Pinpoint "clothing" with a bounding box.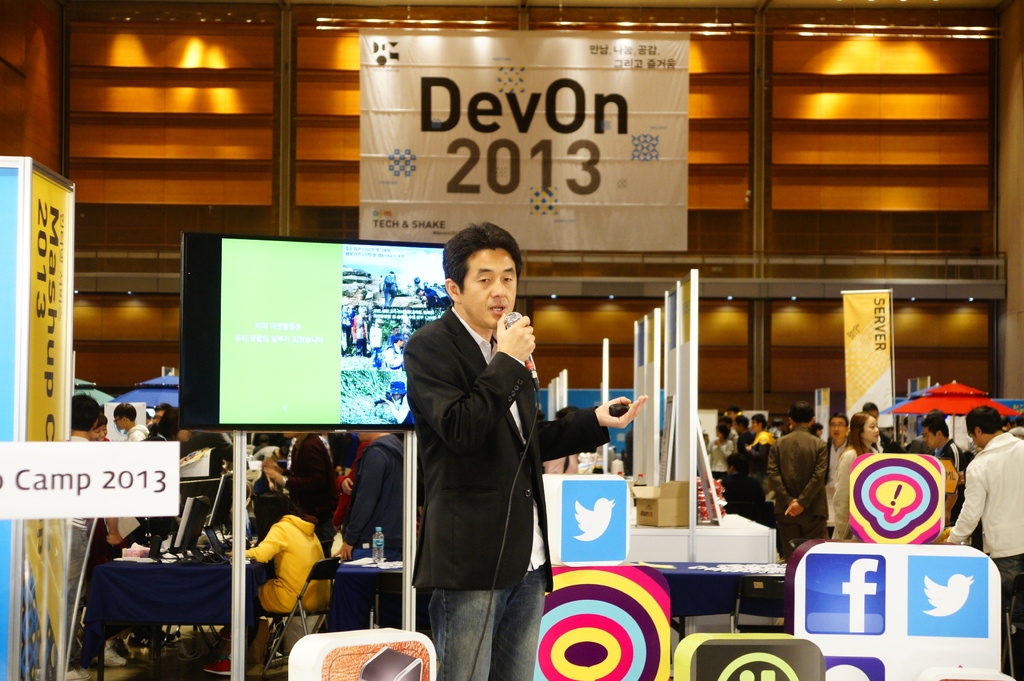
box(770, 433, 833, 540).
